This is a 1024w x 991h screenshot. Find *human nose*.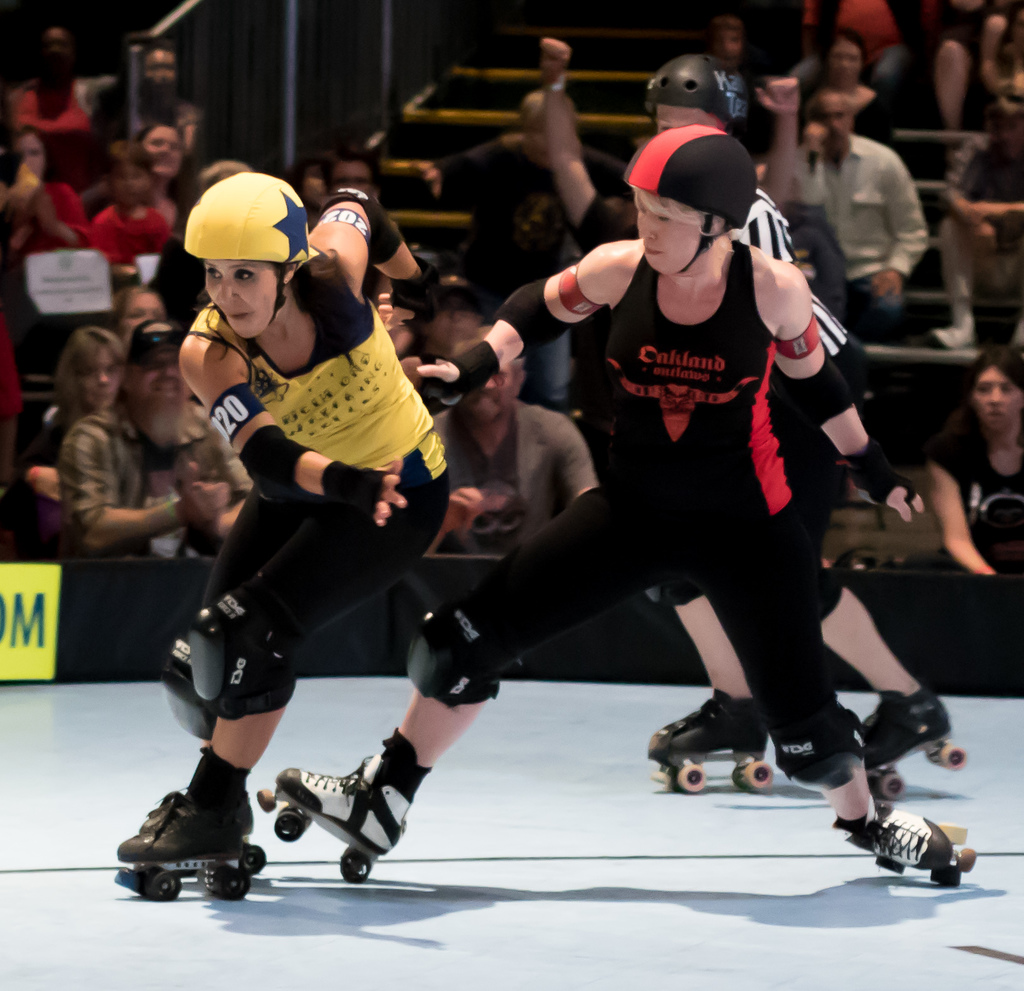
Bounding box: <region>93, 370, 106, 390</region>.
